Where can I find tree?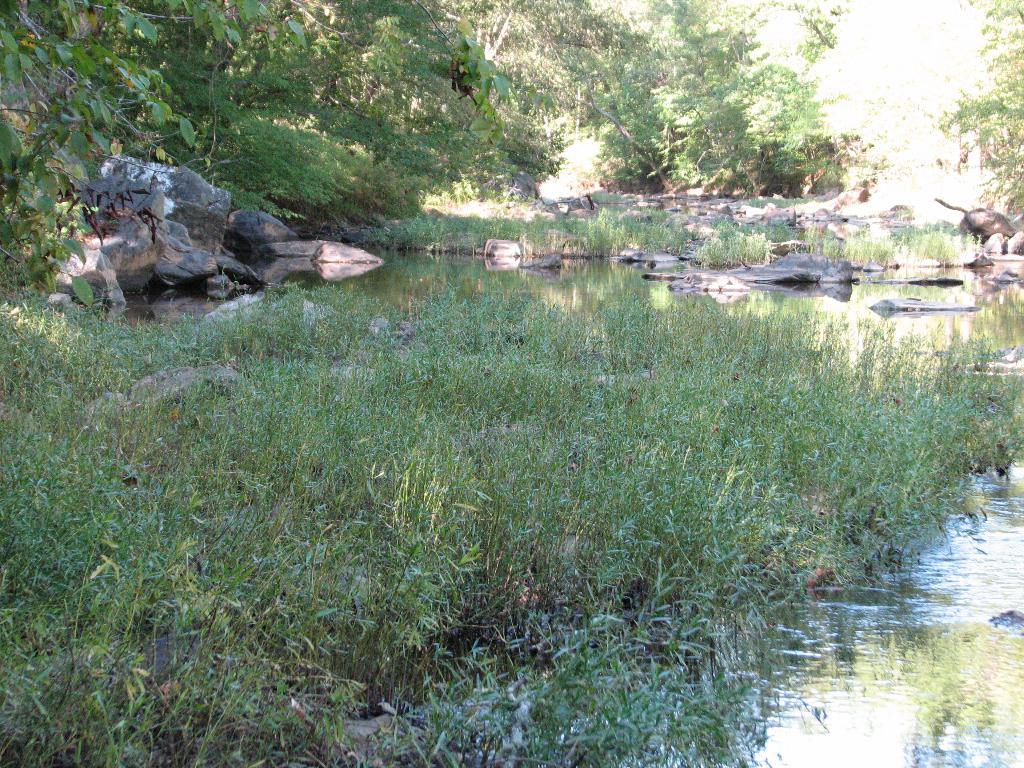
You can find it at (left=476, top=0, right=848, bottom=204).
